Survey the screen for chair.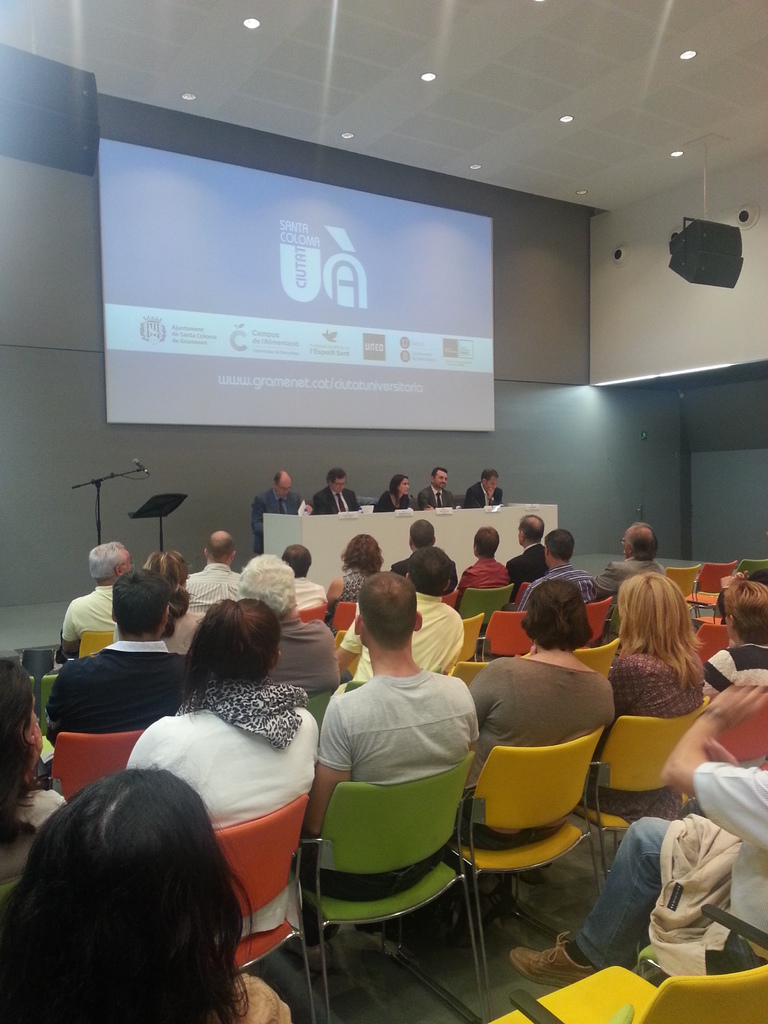
Survey found: 331,636,360,679.
